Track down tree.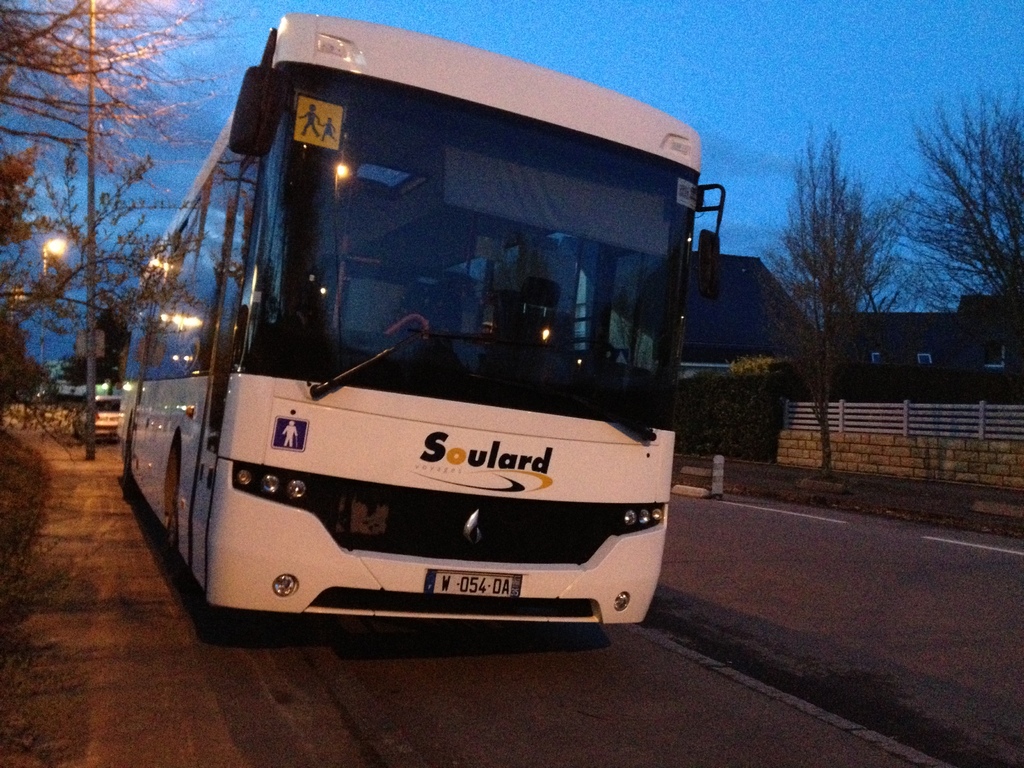
Tracked to bbox=[756, 122, 892, 479].
